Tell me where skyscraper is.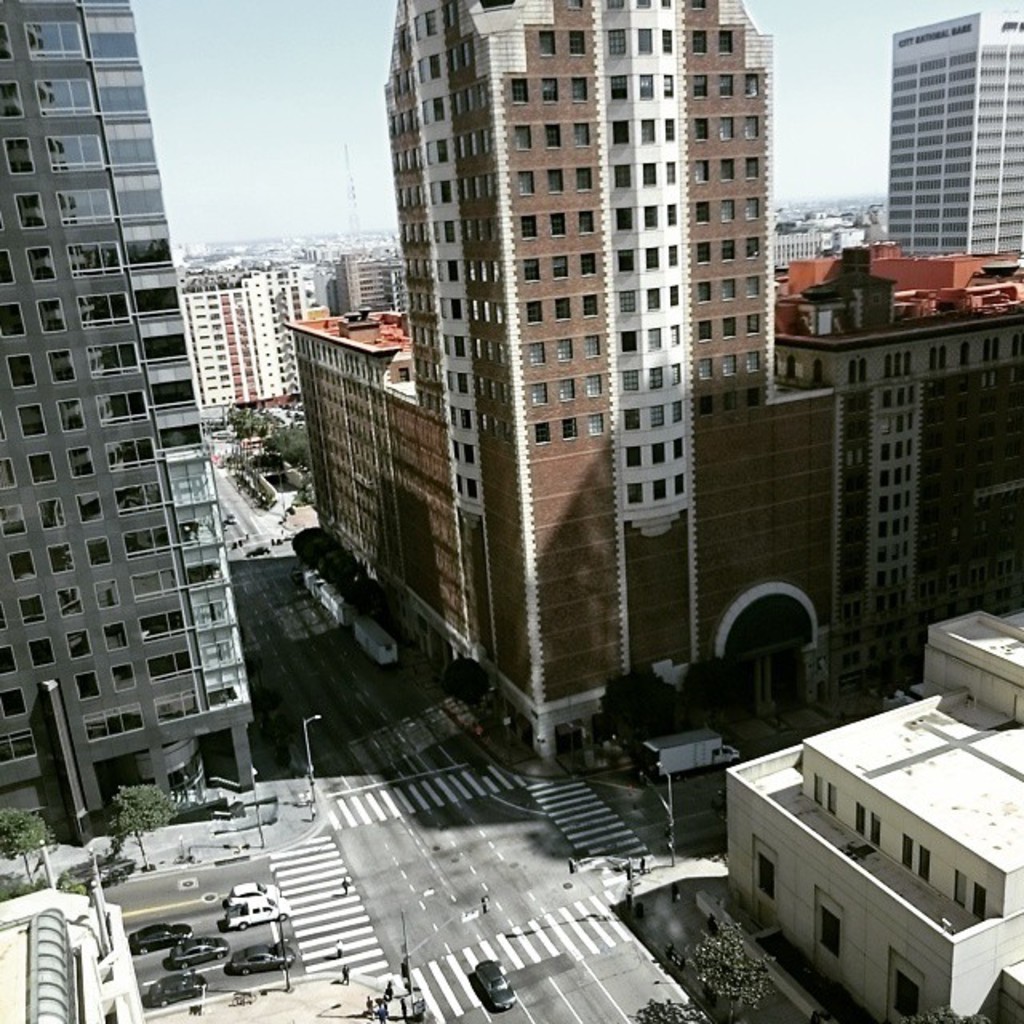
skyscraper is at locate(381, 0, 848, 768).
